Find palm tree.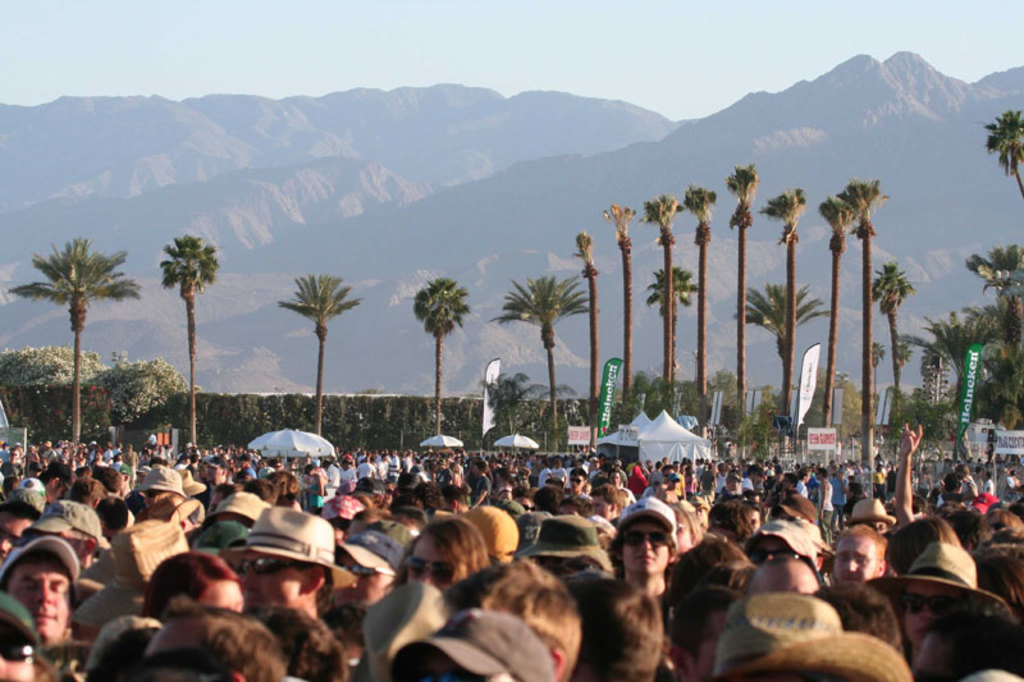
<bbox>287, 278, 351, 427</bbox>.
